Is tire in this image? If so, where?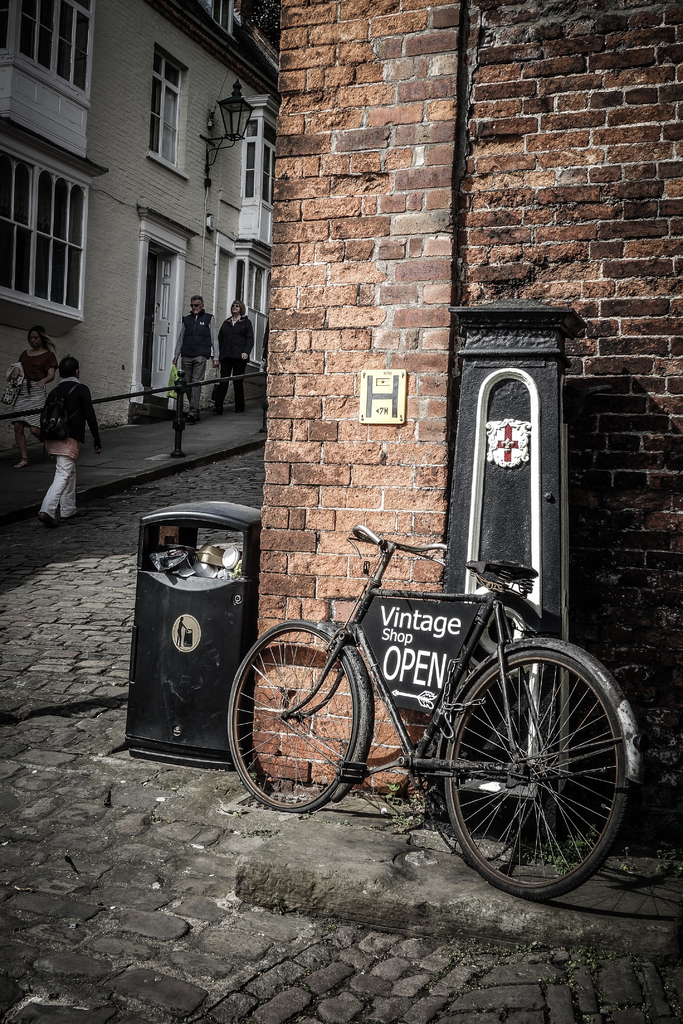
Yes, at l=229, t=622, r=358, b=817.
